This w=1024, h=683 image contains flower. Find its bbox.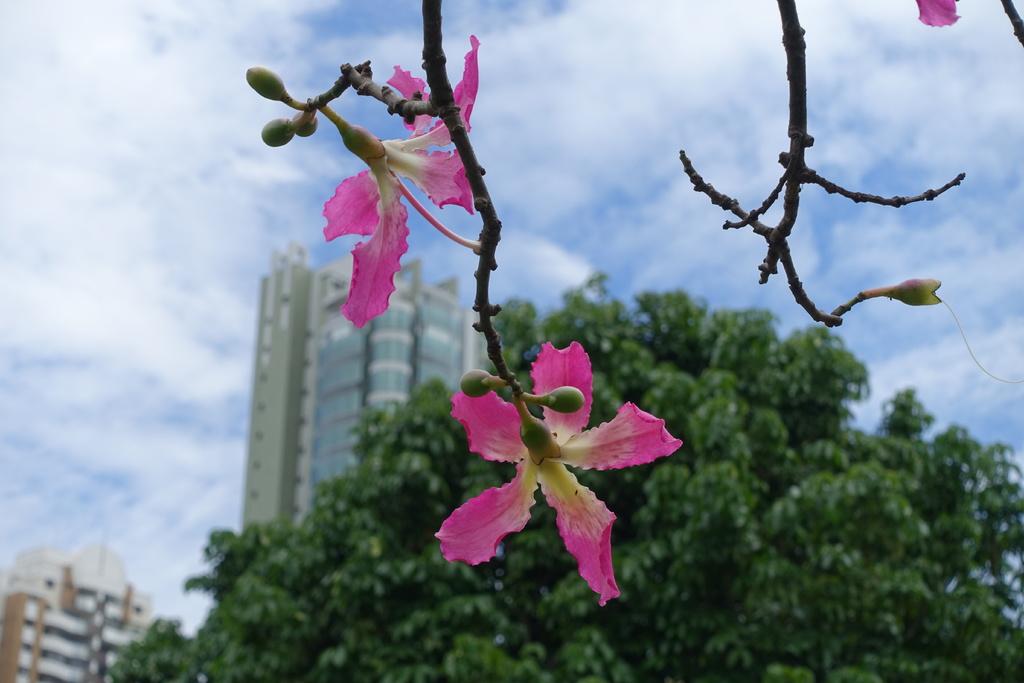
(915, 0, 963, 29).
